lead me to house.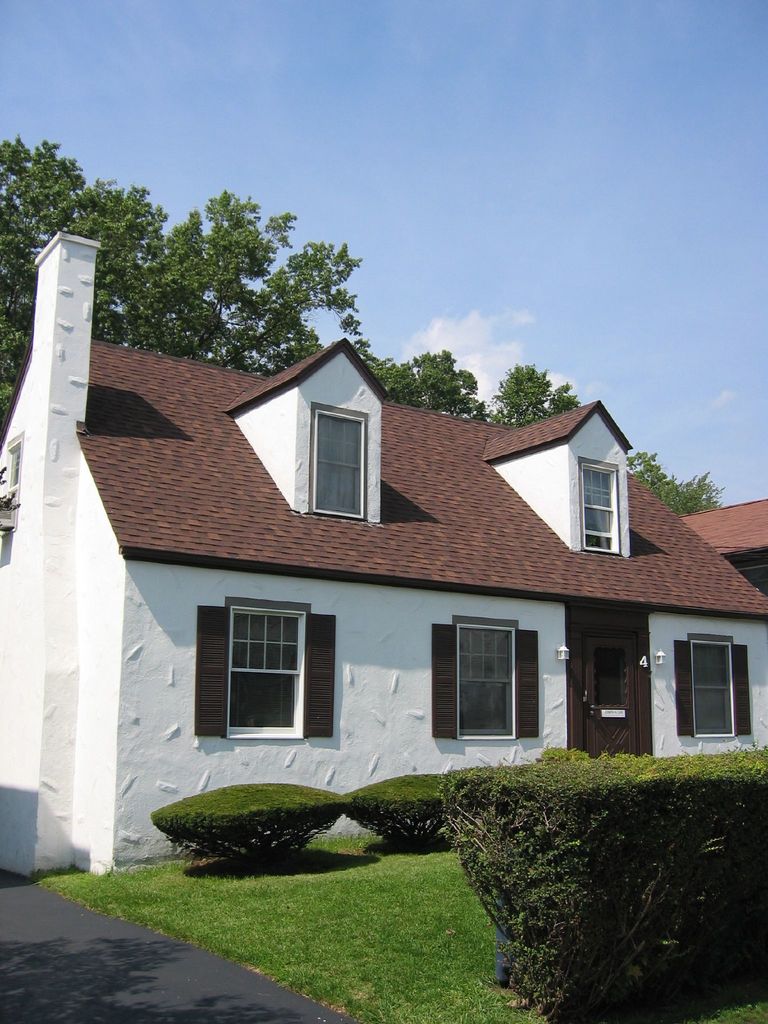
Lead to bbox=[0, 236, 767, 875].
